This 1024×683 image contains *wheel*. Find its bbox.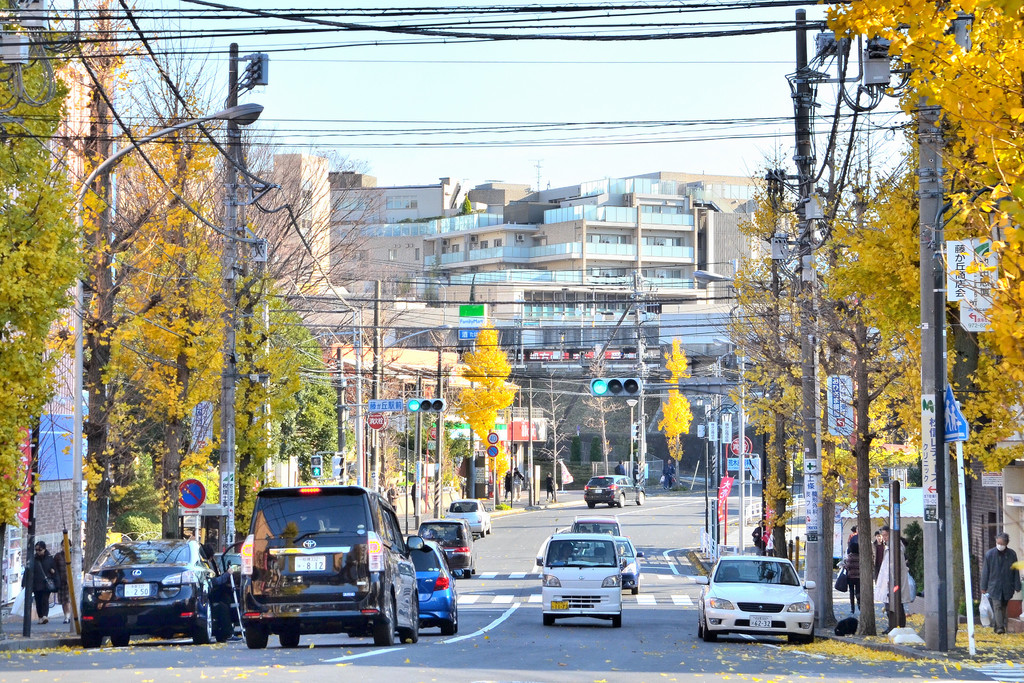
crop(611, 608, 620, 628).
